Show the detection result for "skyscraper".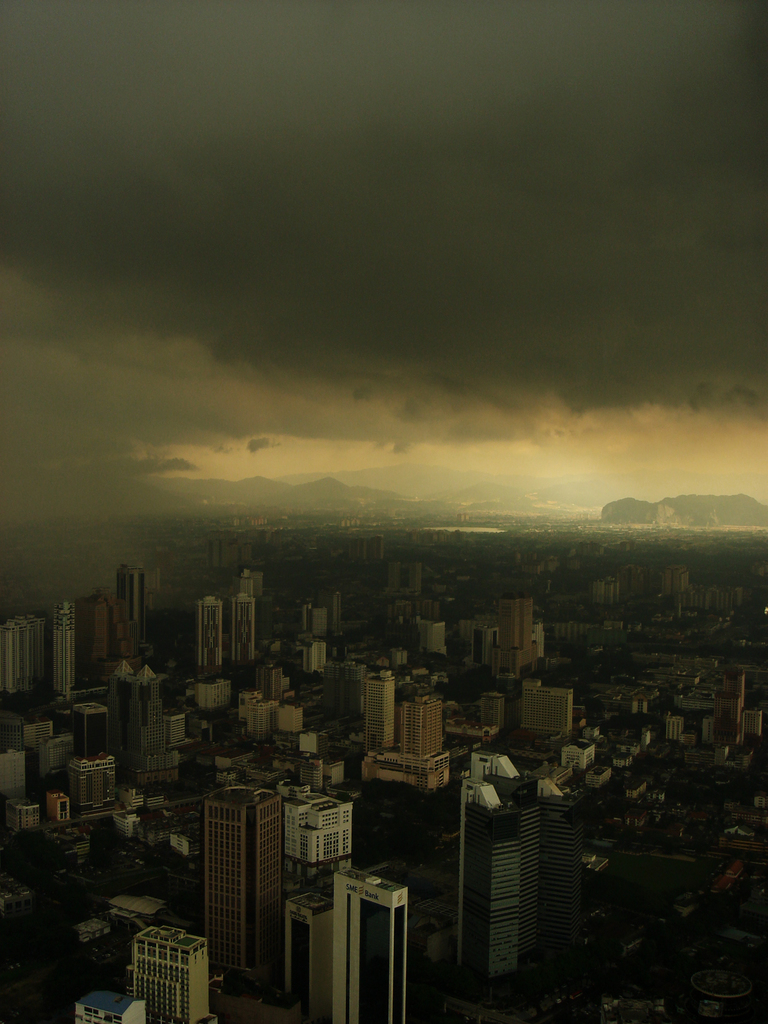
<box>0,616,49,700</box>.
